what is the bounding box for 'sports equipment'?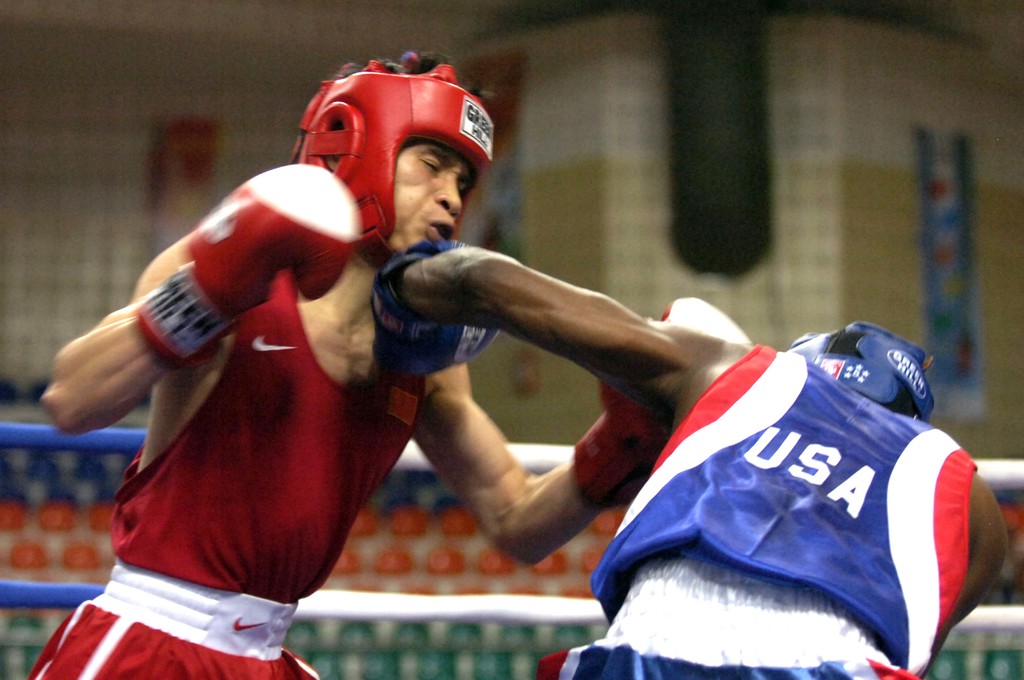
box(575, 295, 757, 509).
